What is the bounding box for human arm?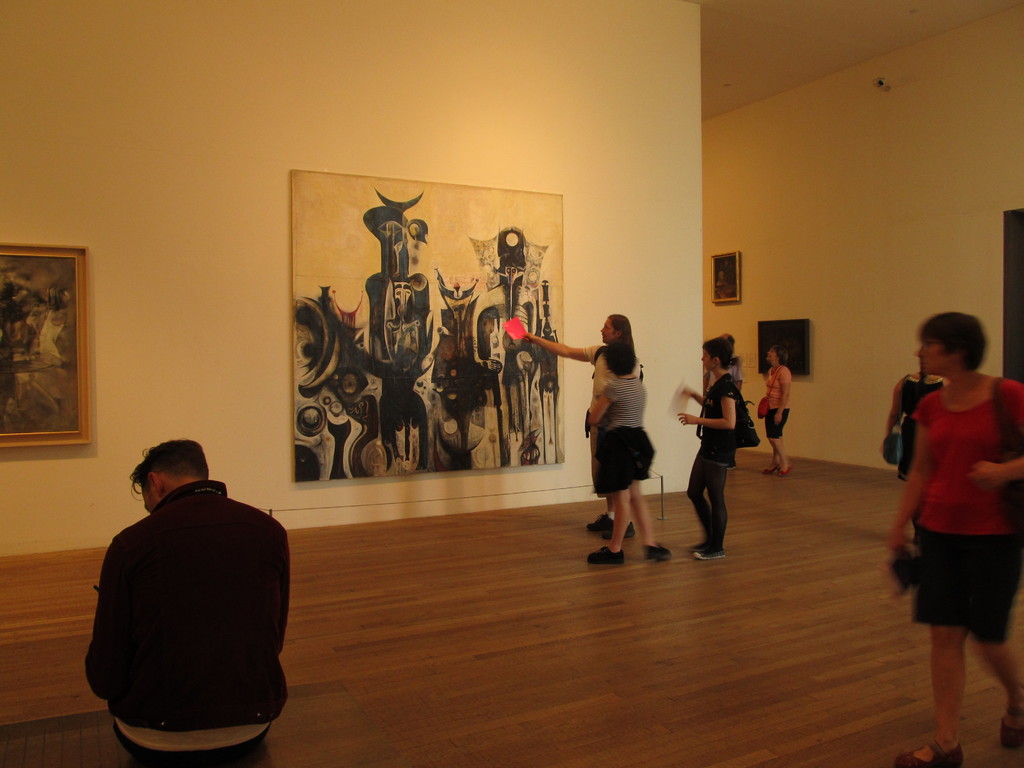
pyautogui.locateOnScreen(678, 385, 716, 406).
